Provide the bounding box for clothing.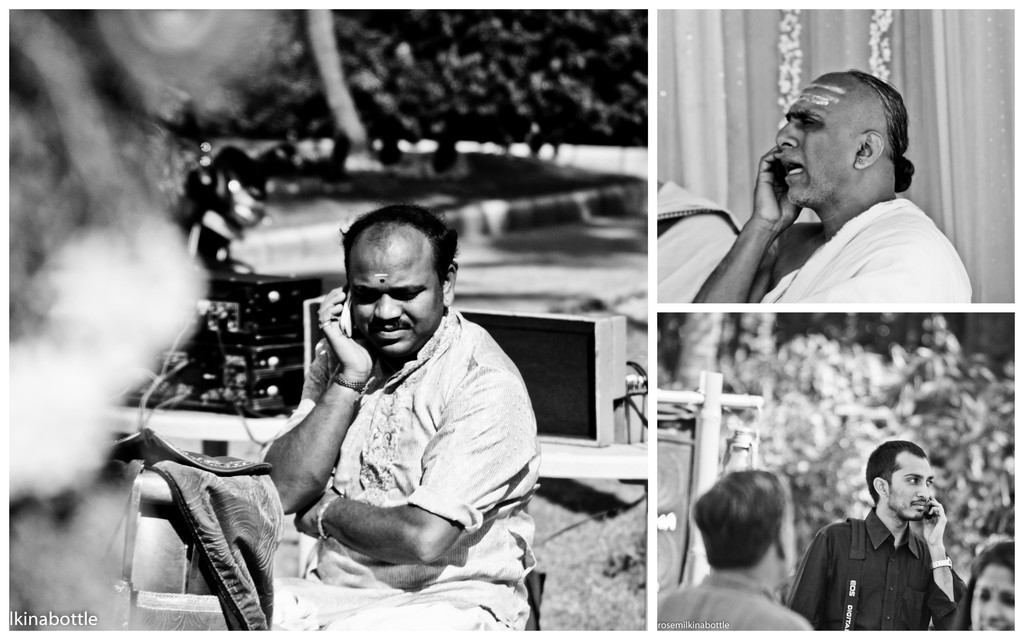
BBox(799, 491, 969, 635).
